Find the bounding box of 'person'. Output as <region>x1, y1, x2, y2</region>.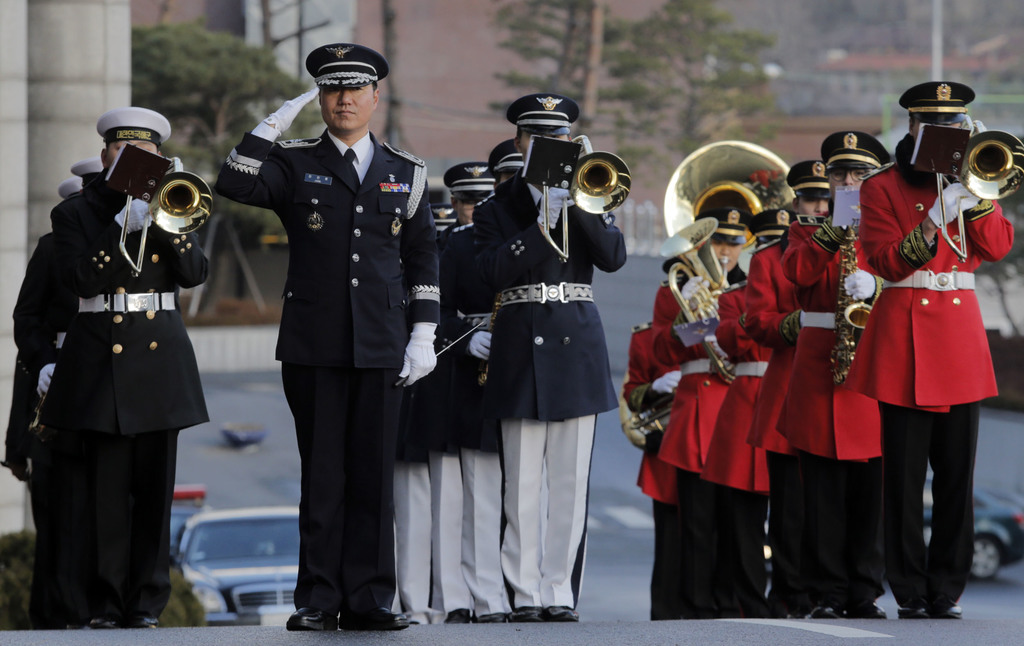
<region>469, 90, 627, 620</region>.
